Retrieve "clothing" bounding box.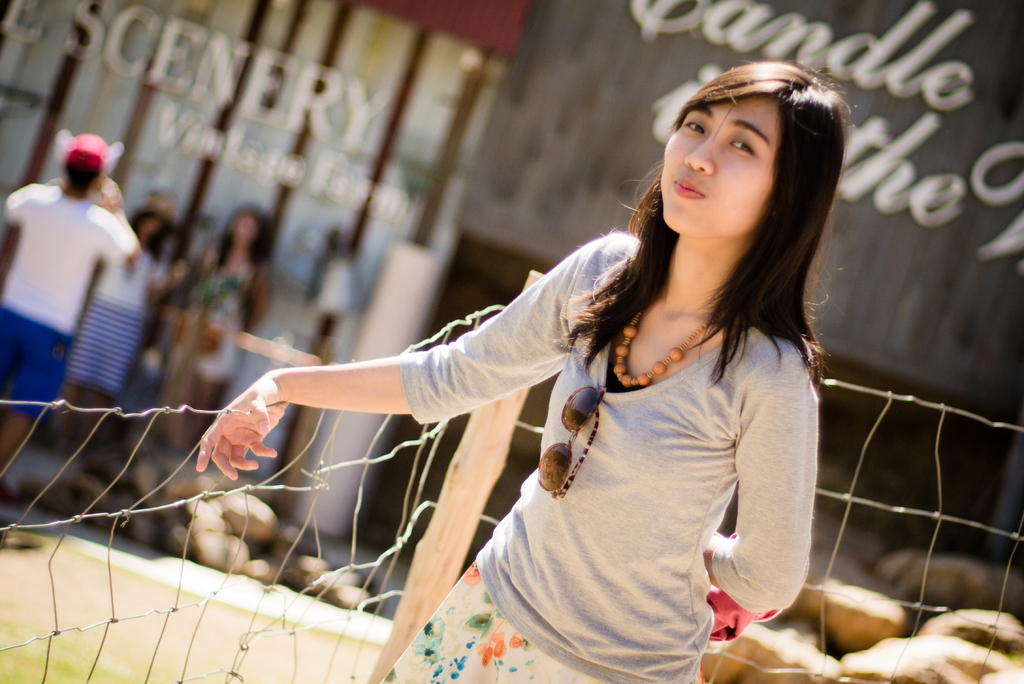
Bounding box: crop(83, 241, 138, 377).
